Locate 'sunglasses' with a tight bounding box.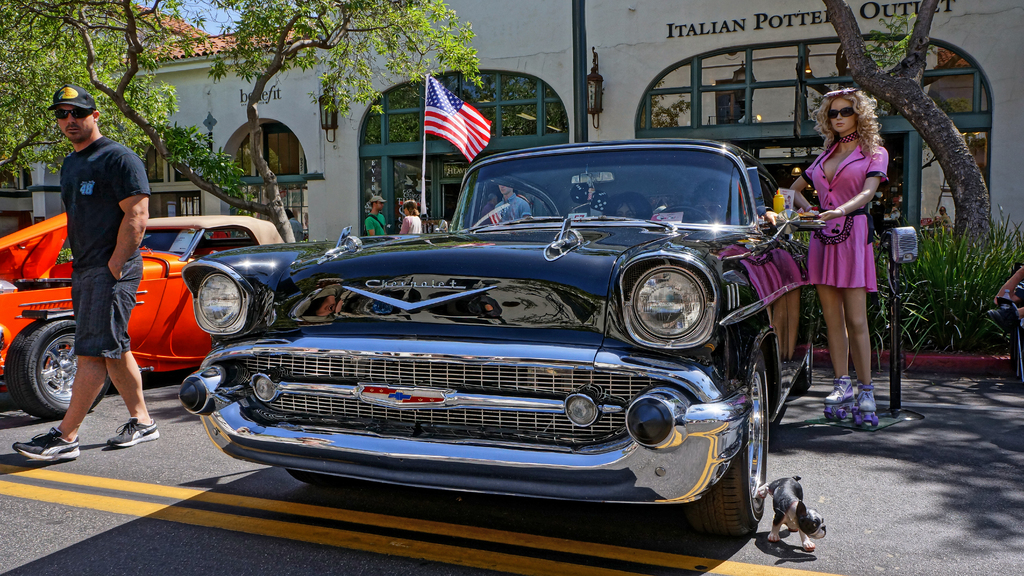
locate(695, 205, 723, 216).
